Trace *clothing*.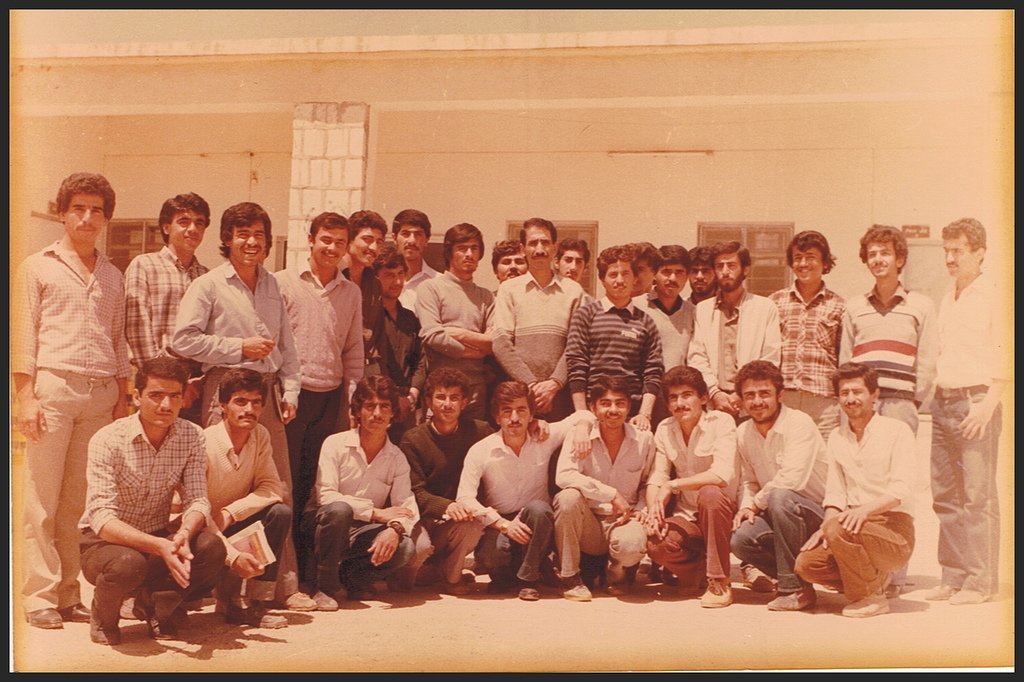
Traced to select_region(78, 366, 199, 649).
